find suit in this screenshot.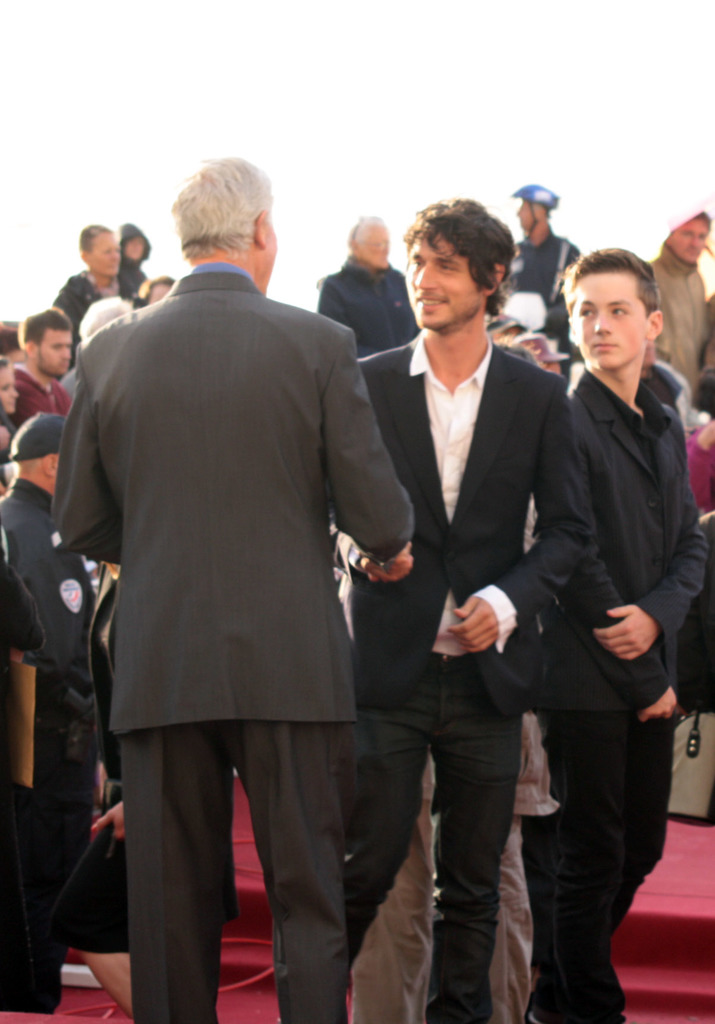
The bounding box for suit is [x1=51, y1=262, x2=412, y2=1023].
